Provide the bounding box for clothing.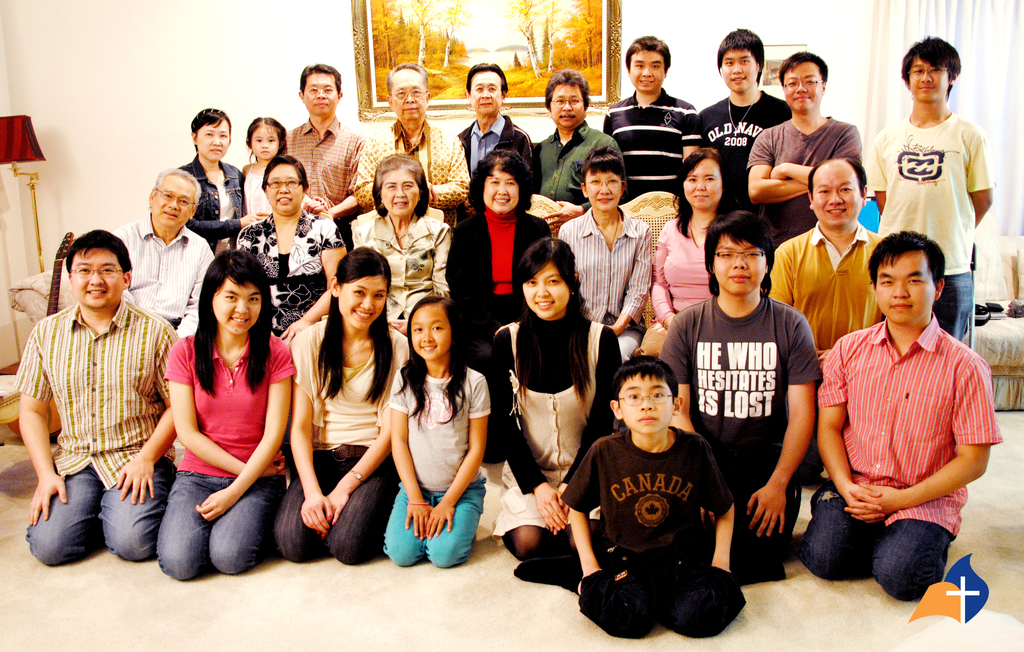
locate(242, 207, 343, 333).
